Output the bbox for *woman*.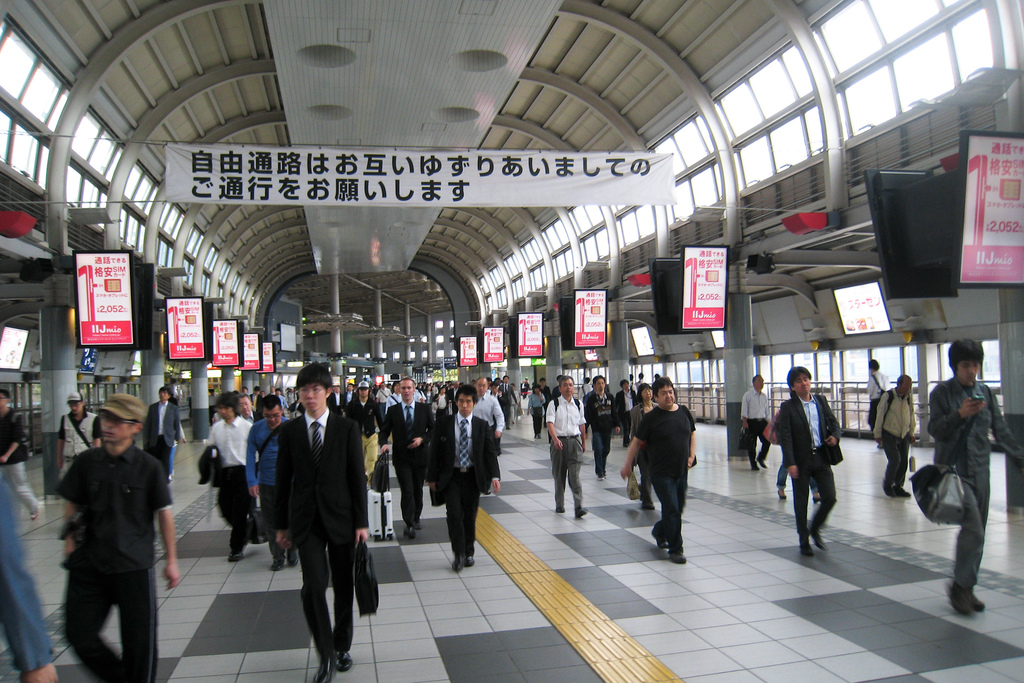
l=422, t=385, r=433, b=406.
